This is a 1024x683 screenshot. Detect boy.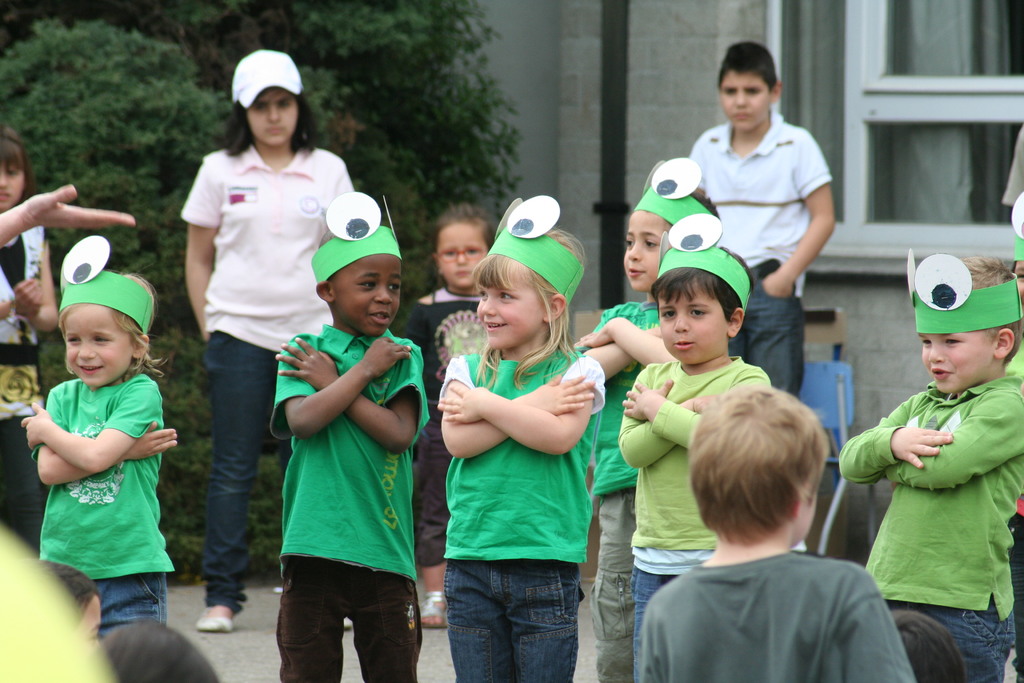
detection(618, 215, 771, 639).
